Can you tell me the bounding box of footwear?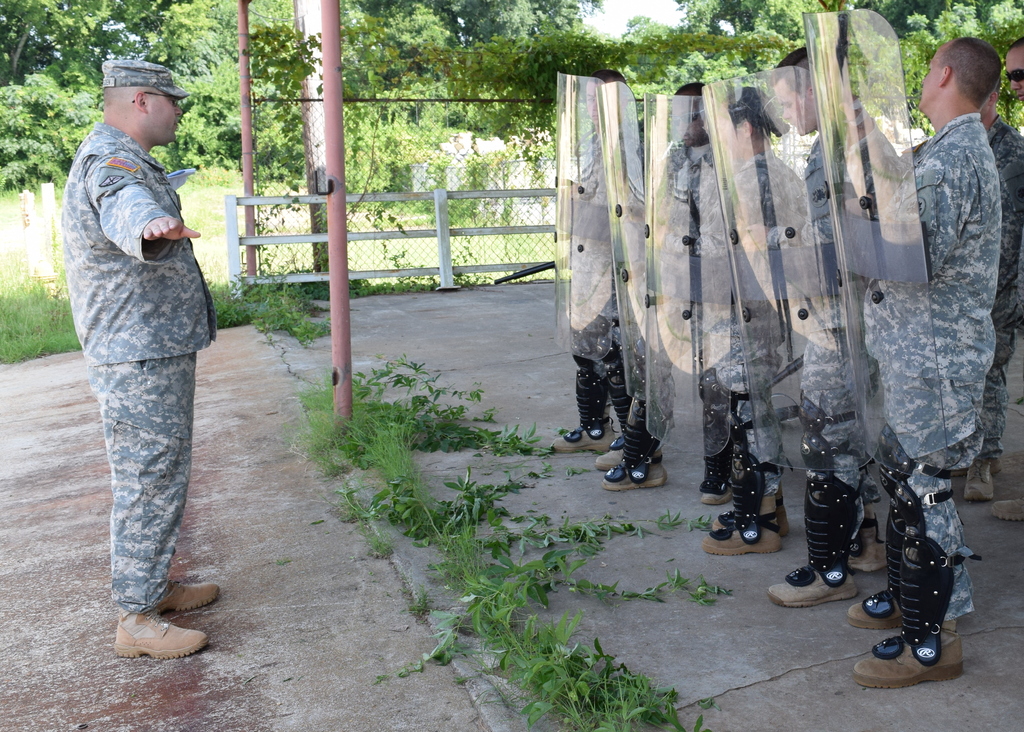
[x1=161, y1=585, x2=225, y2=612].
